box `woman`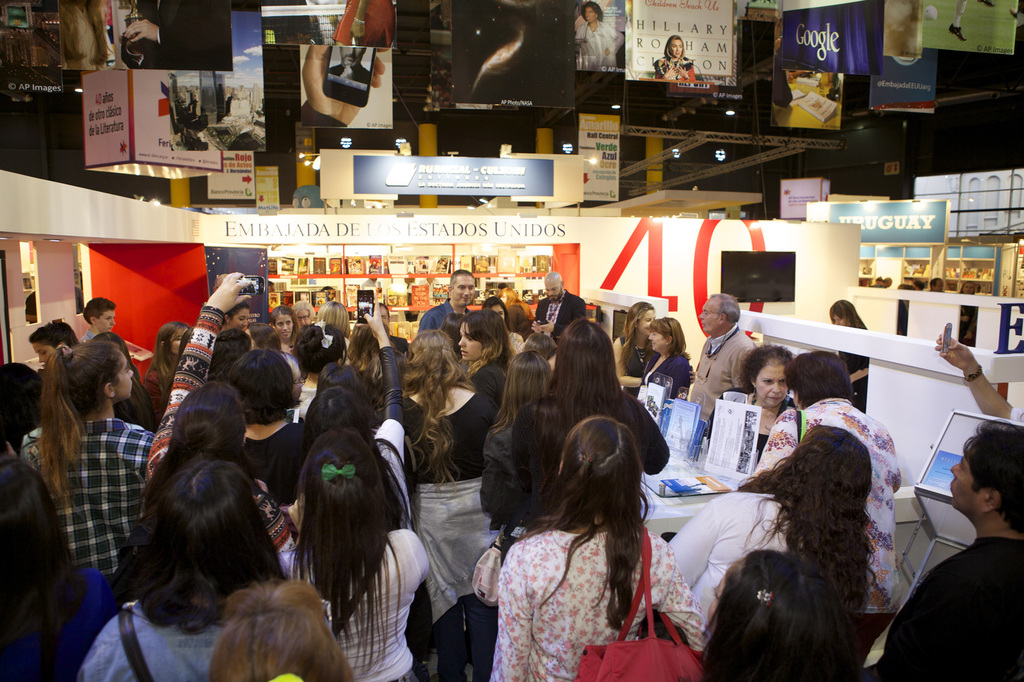
[705, 343, 801, 468]
